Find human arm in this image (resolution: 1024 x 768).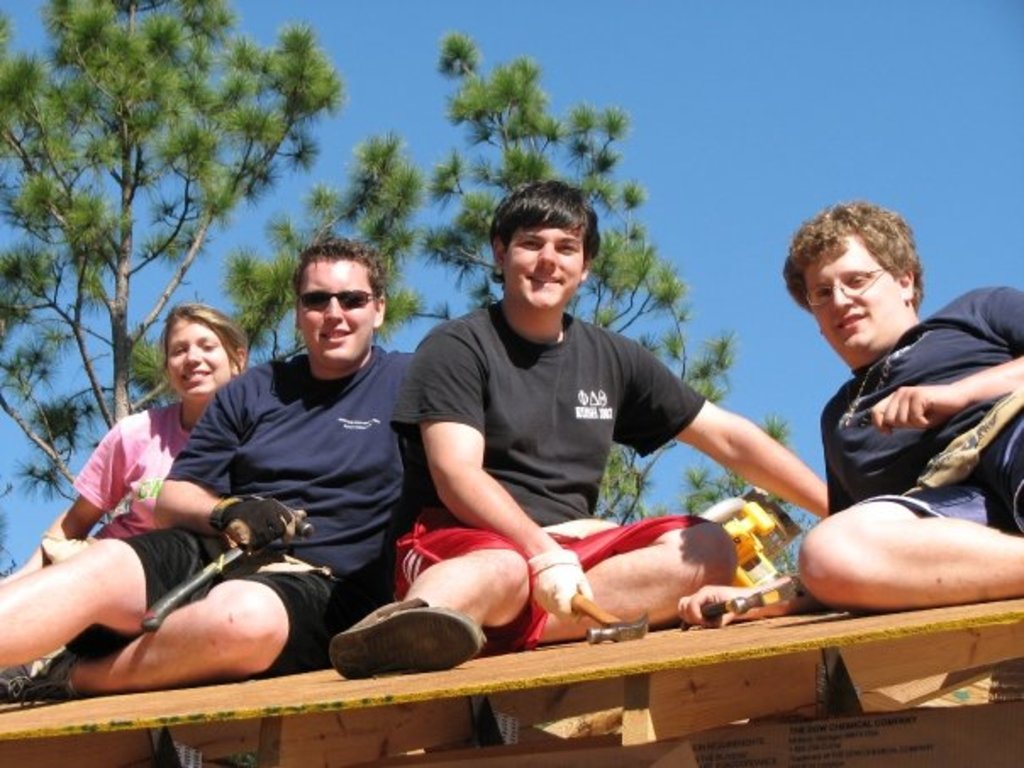
[left=154, top=358, right=305, bottom=548].
